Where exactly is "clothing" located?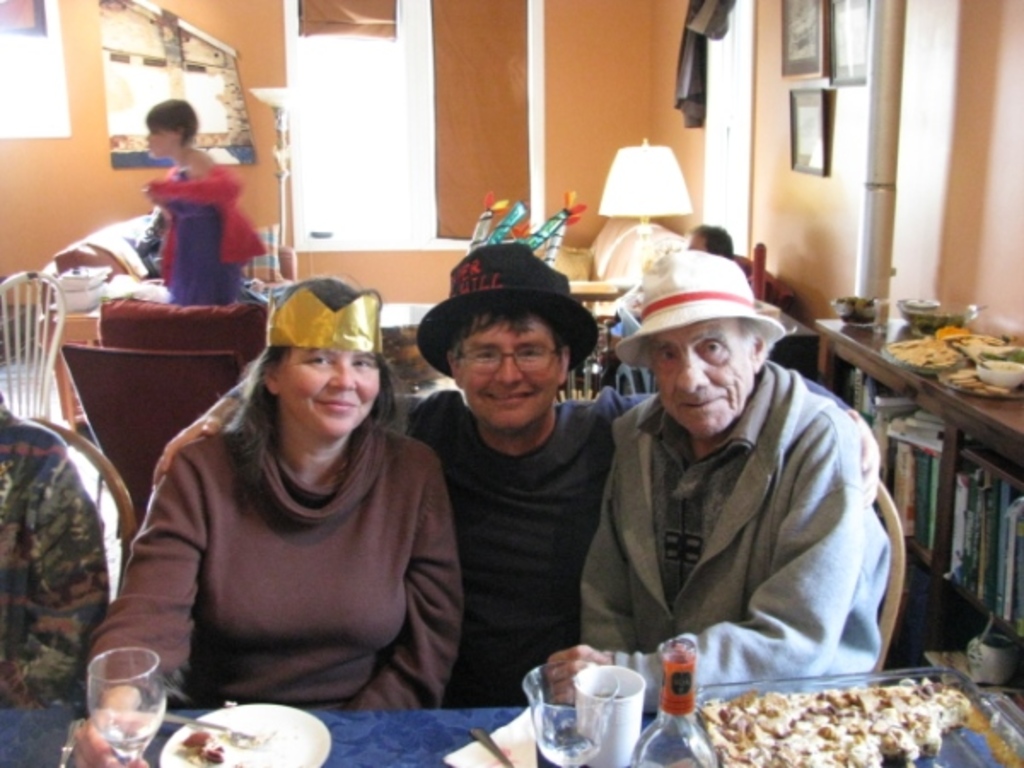
Its bounding box is l=137, t=160, r=270, b=312.
